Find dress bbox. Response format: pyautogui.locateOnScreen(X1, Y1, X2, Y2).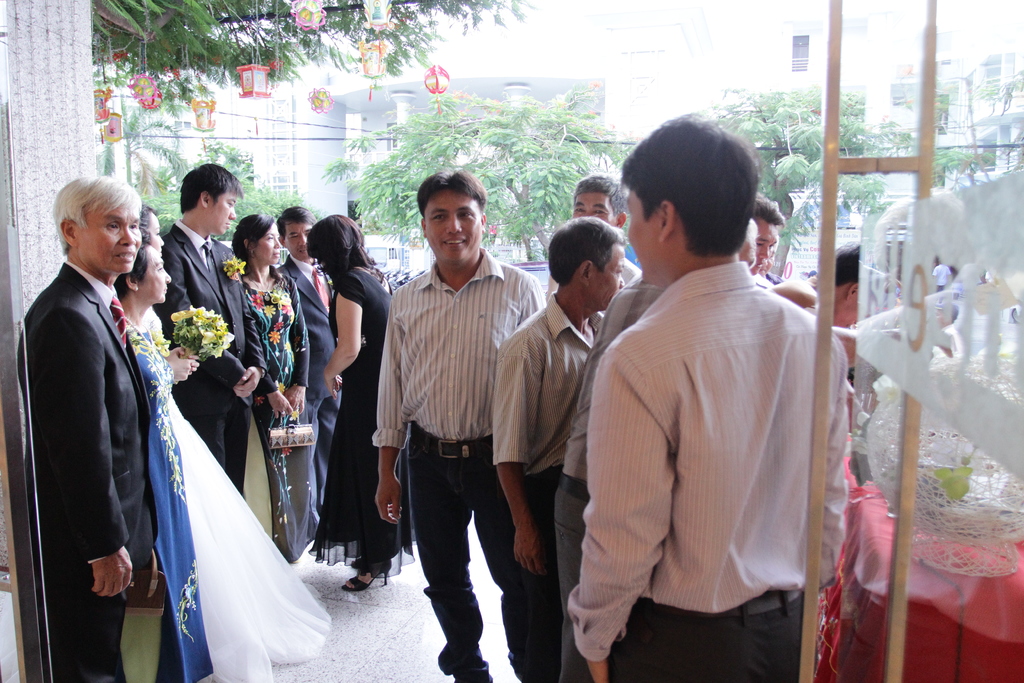
pyautogui.locateOnScreen(125, 331, 214, 682).
